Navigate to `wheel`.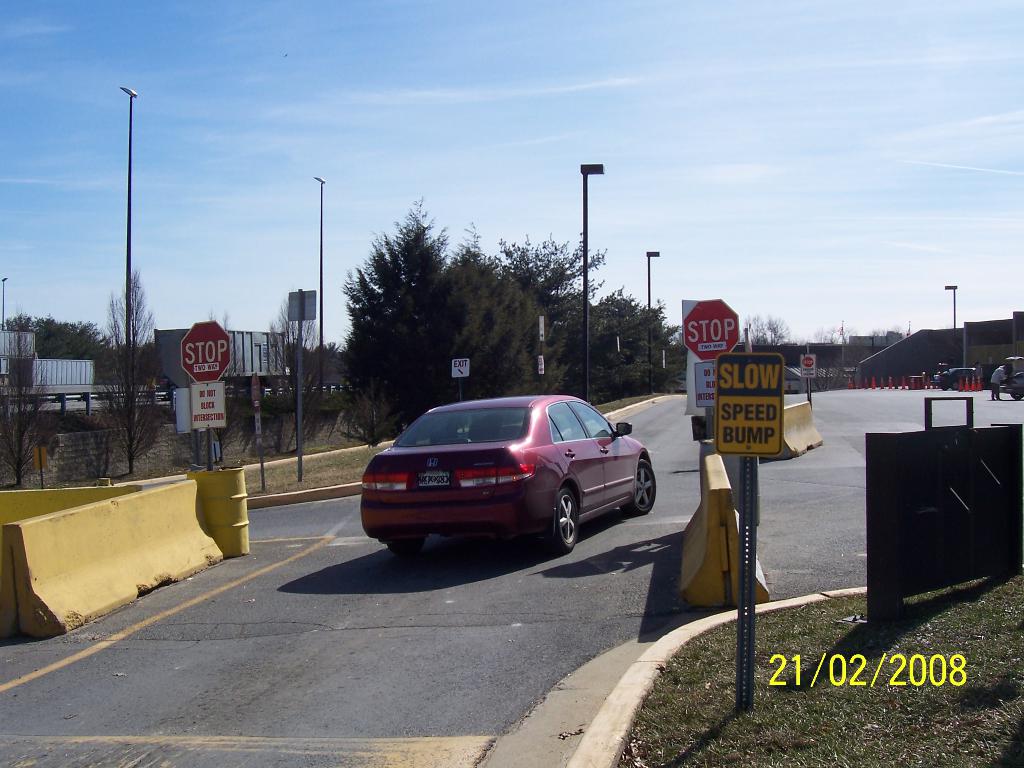
Navigation target: (382, 536, 425, 556).
